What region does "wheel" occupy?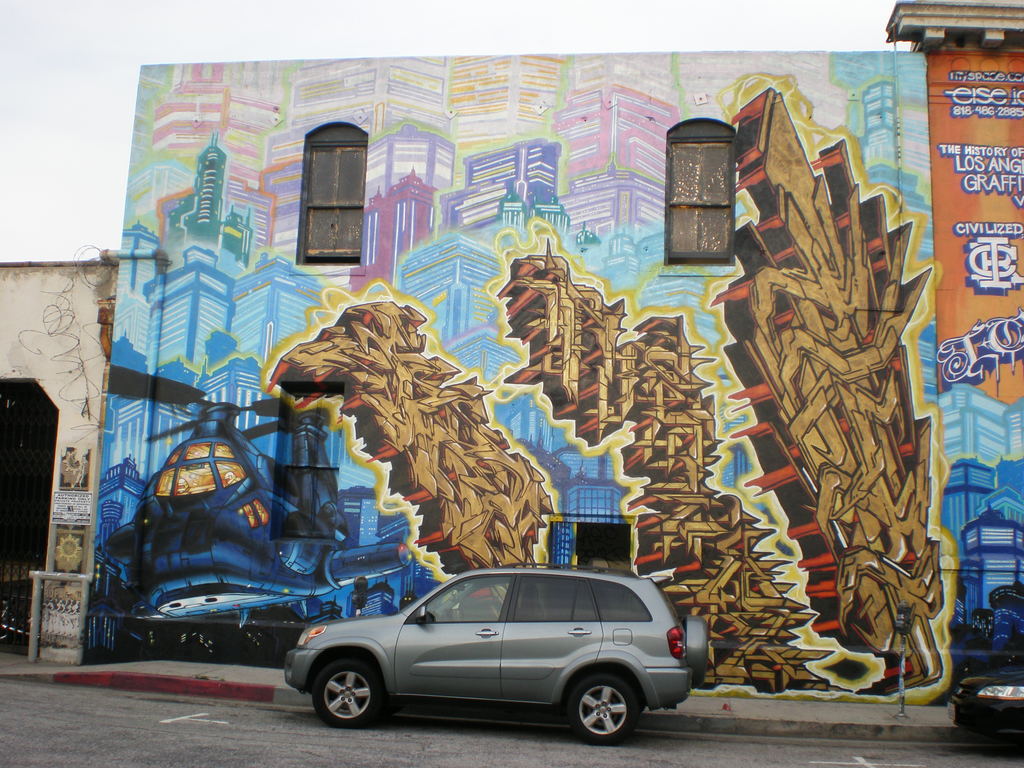
[314, 653, 383, 724].
